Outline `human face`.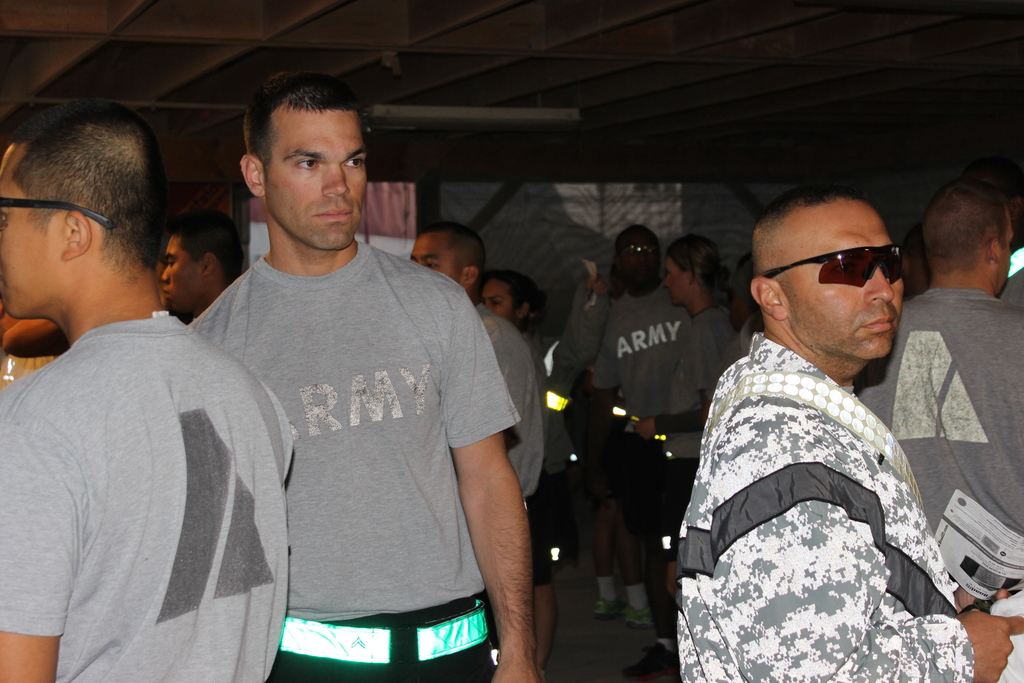
Outline: l=776, t=194, r=899, b=366.
